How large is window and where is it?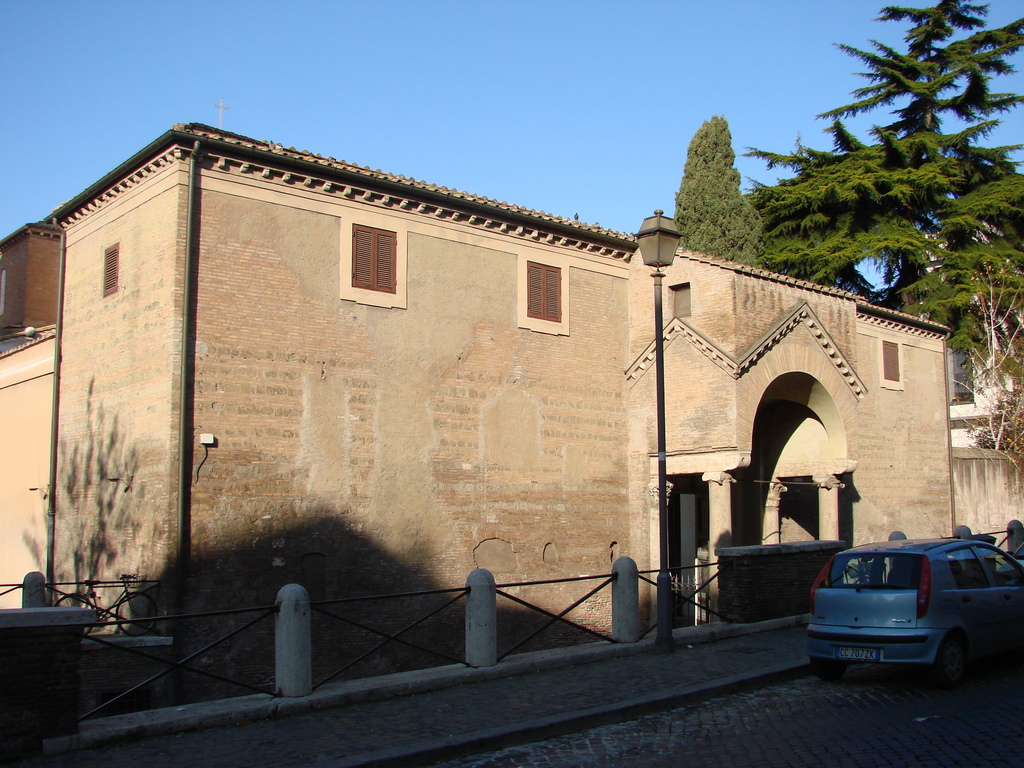
Bounding box: BBox(877, 336, 904, 392).
